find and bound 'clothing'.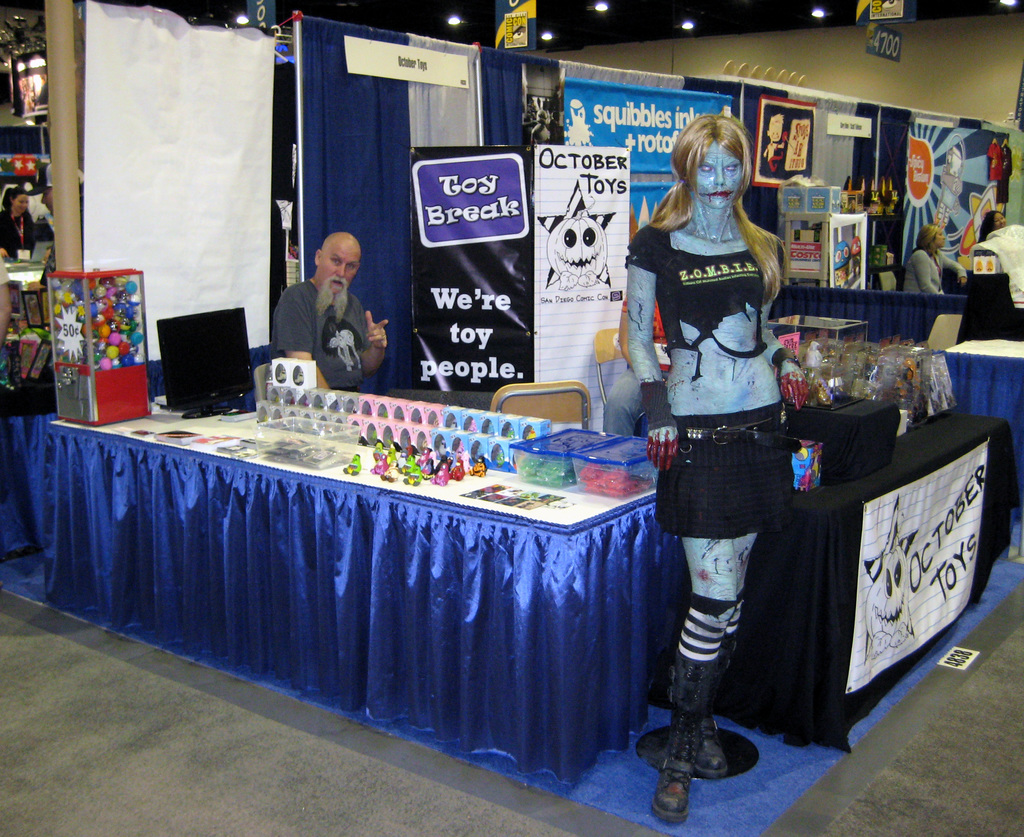
Bound: (left=657, top=401, right=795, bottom=539).
